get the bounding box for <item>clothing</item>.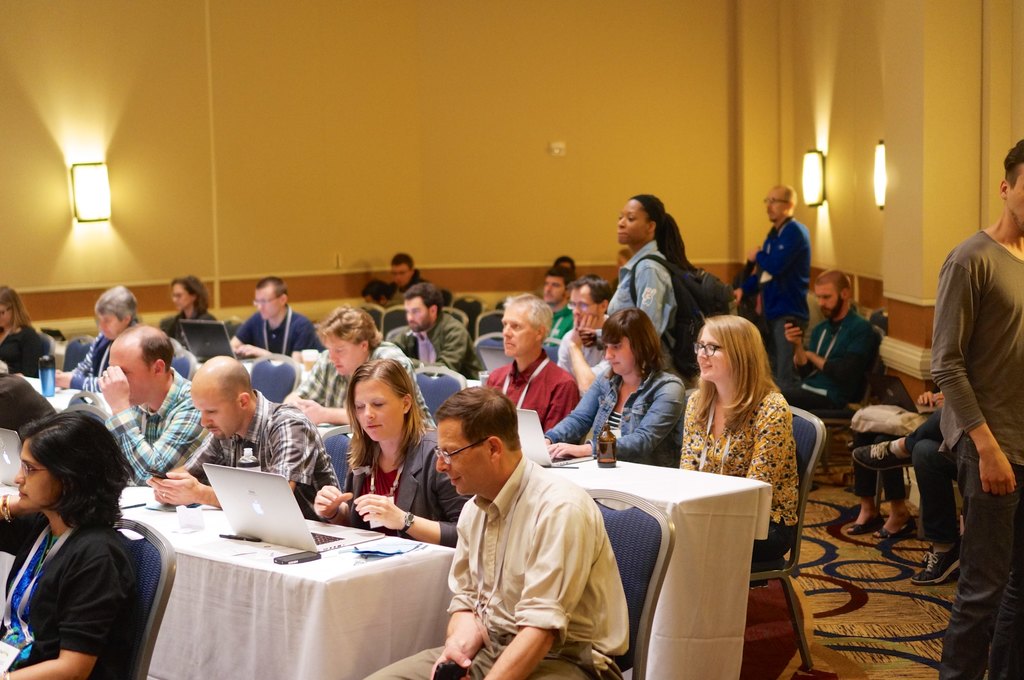
(x1=159, y1=308, x2=217, y2=347).
